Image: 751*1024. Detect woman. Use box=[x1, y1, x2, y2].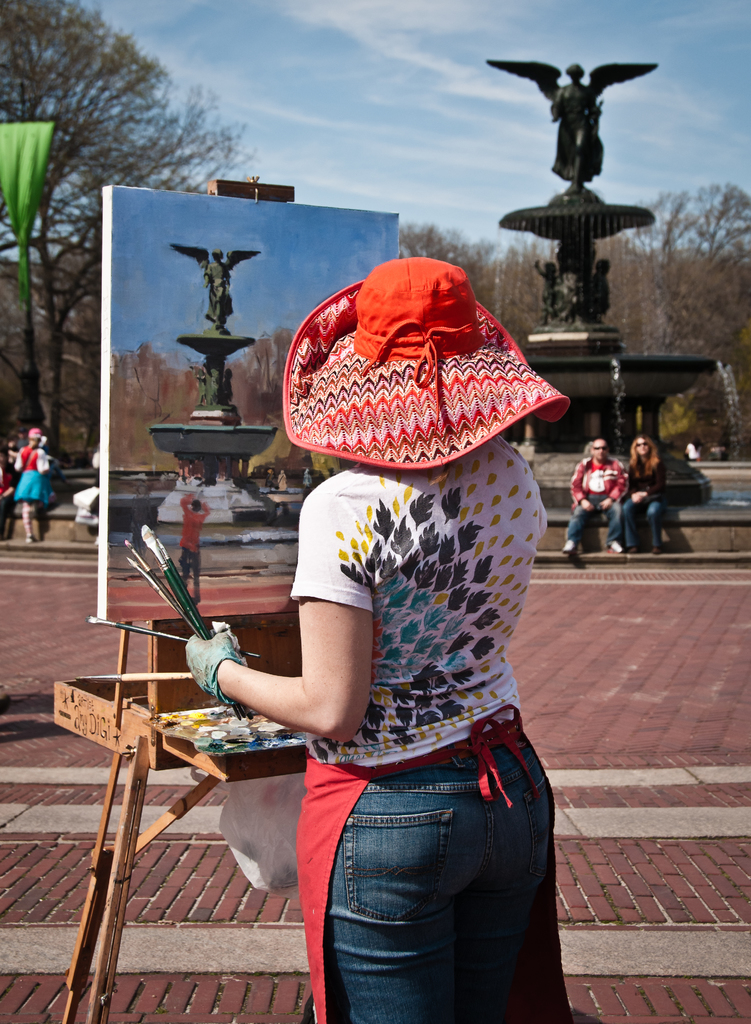
box=[5, 423, 66, 545].
